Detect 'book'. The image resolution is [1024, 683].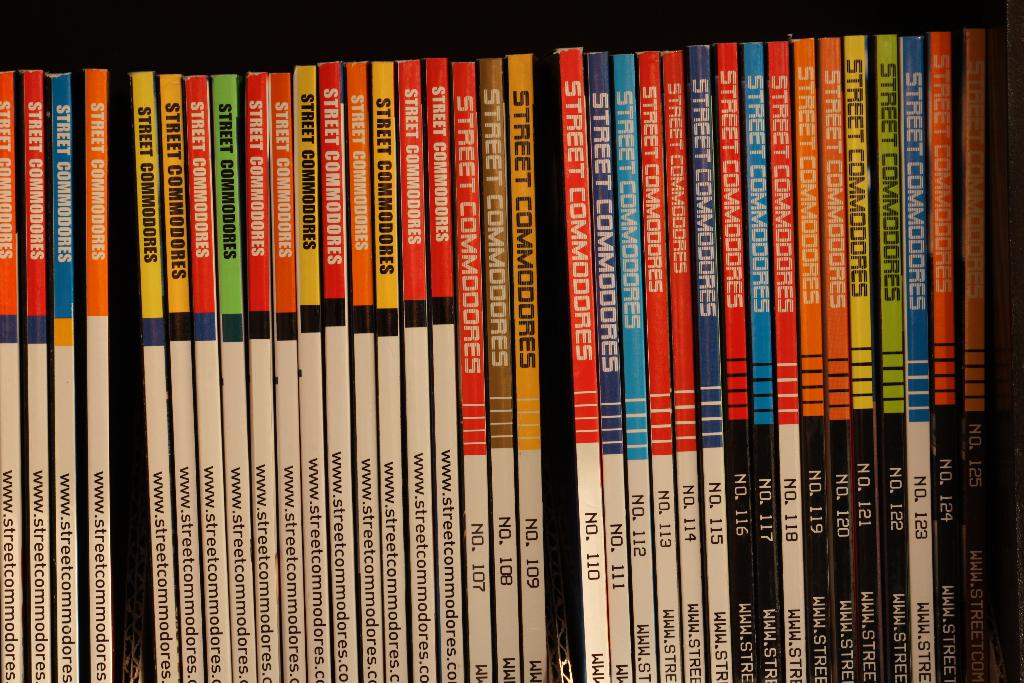
box=[371, 60, 404, 682].
